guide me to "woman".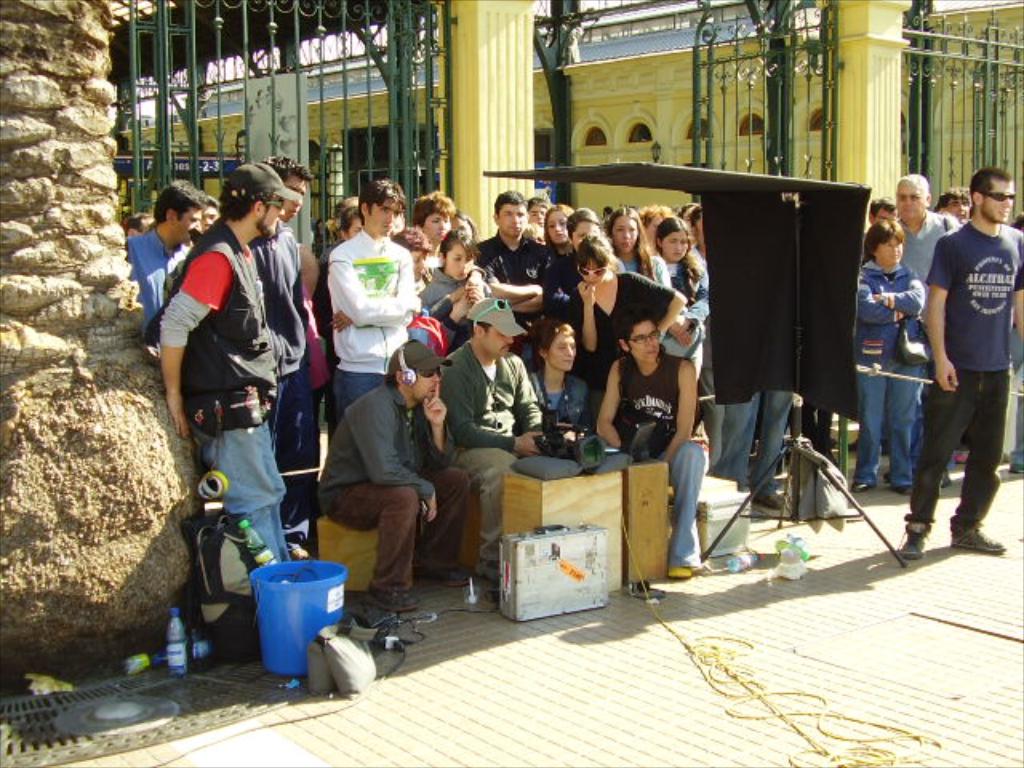
Guidance: box=[600, 314, 712, 594].
